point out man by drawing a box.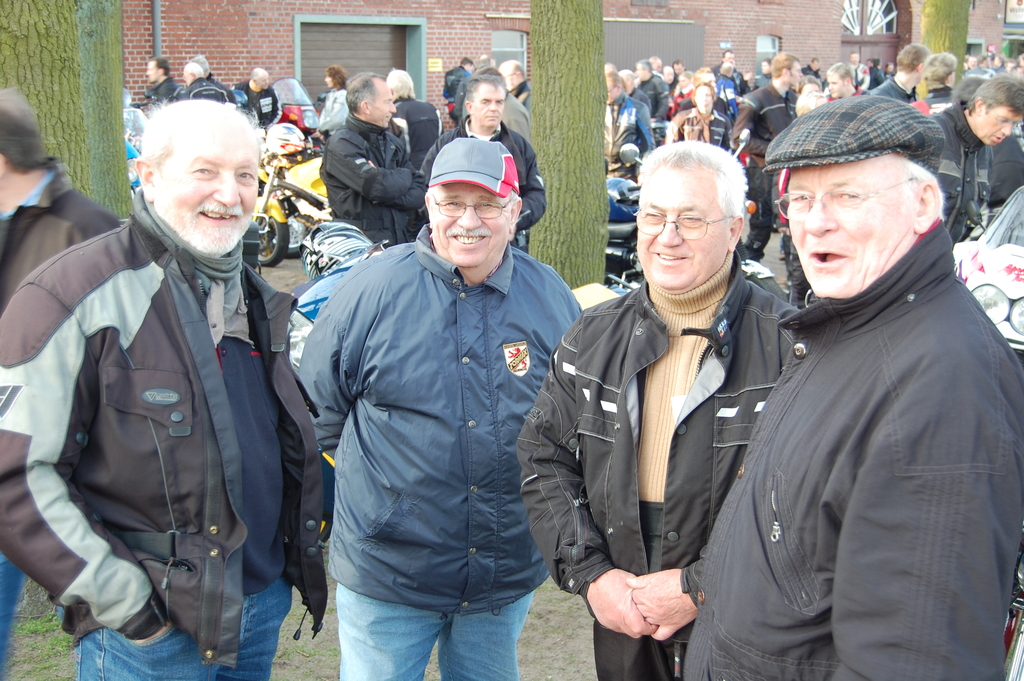
bbox=[515, 140, 804, 680].
